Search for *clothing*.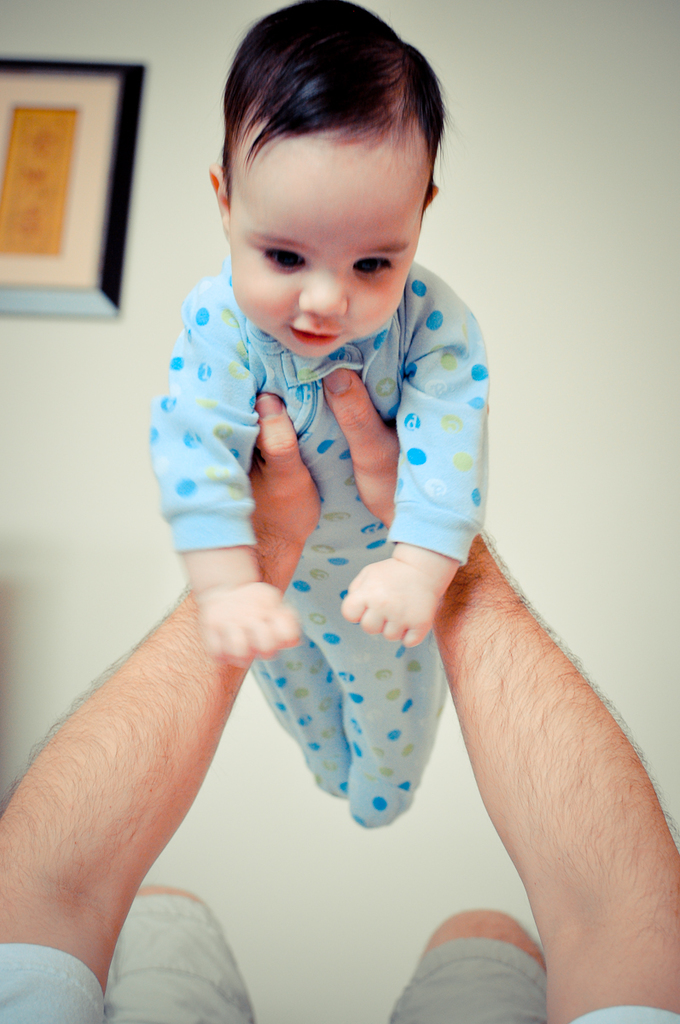
Found at 0 899 679 1023.
